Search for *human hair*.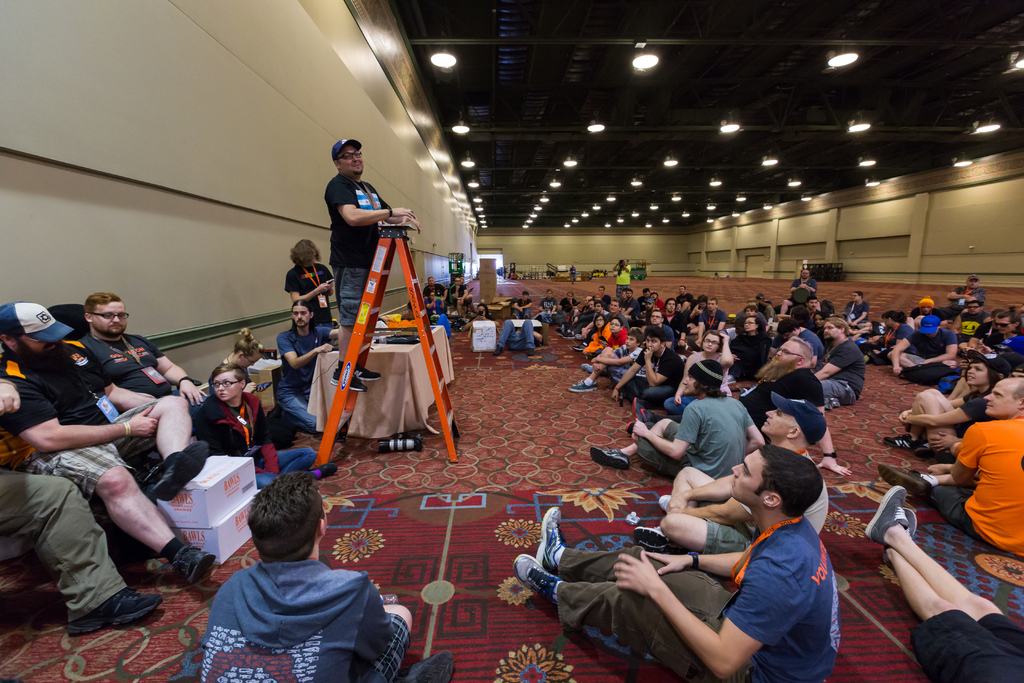
Found at [761, 292, 766, 304].
